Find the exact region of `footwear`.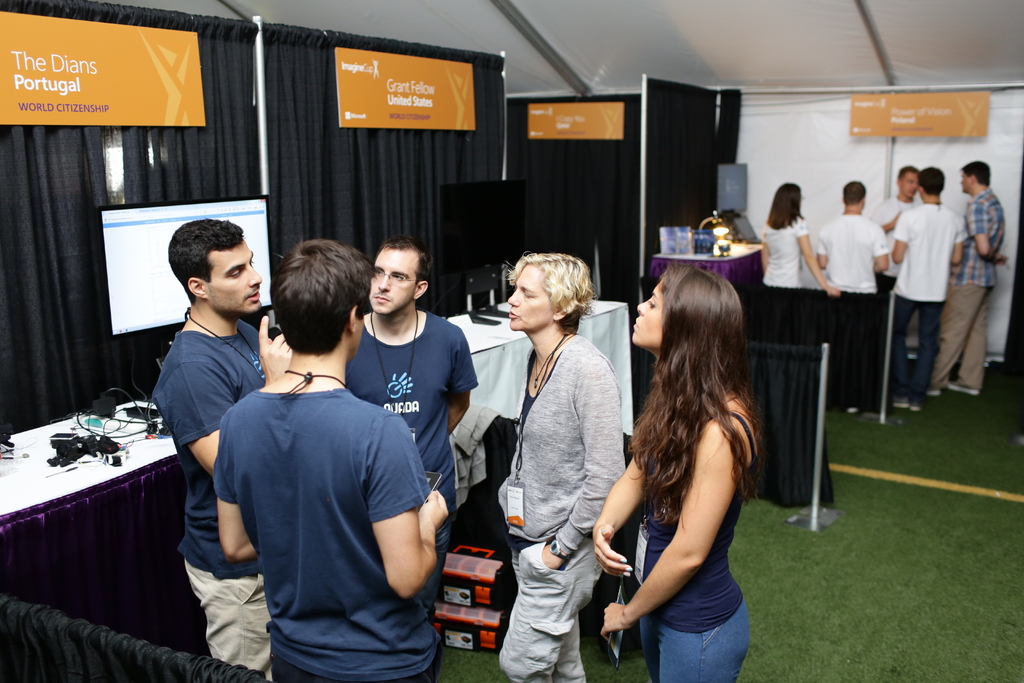
Exact region: bbox=[891, 395, 911, 409].
